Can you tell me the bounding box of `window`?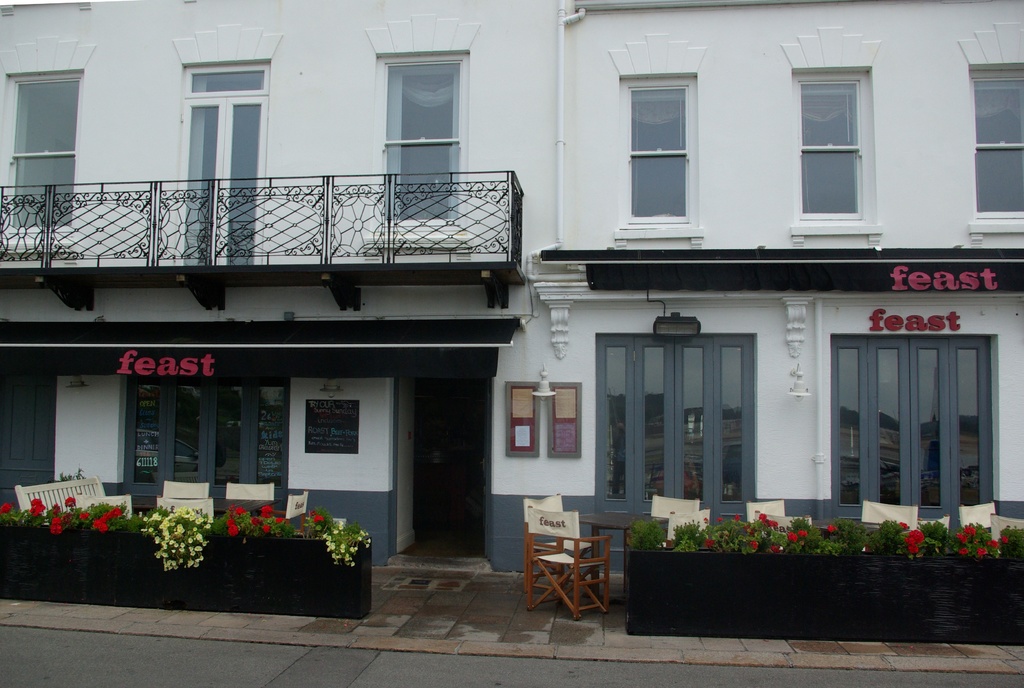
bbox=[781, 47, 877, 234].
